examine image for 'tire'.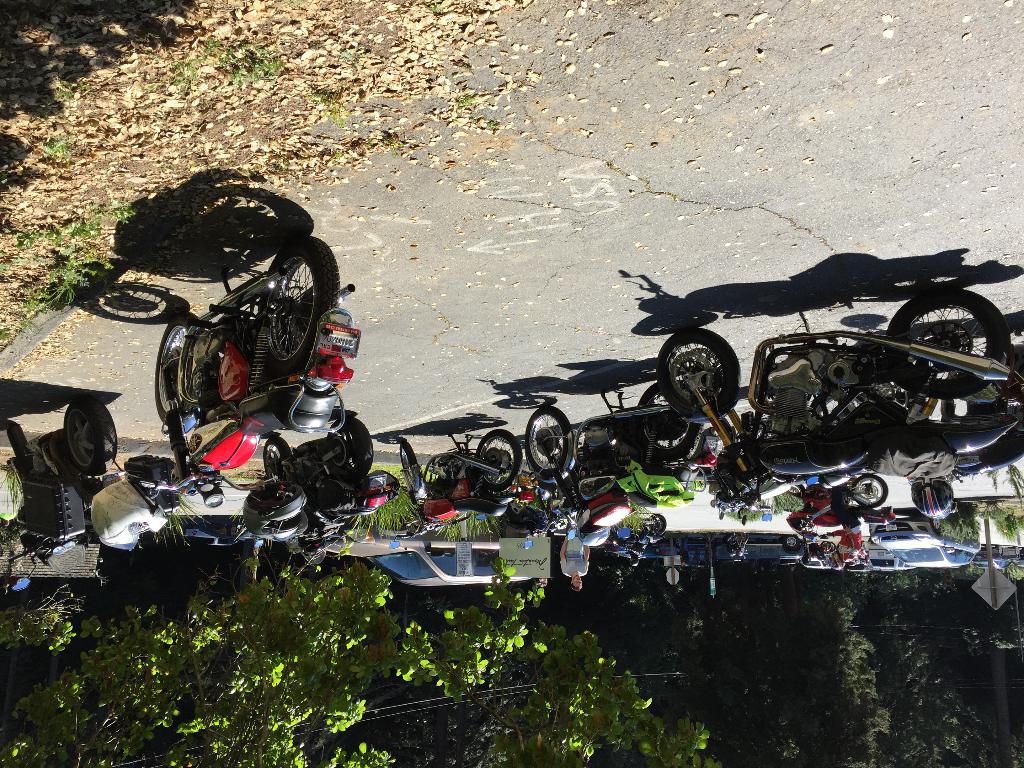
Examination result: region(262, 436, 292, 479).
